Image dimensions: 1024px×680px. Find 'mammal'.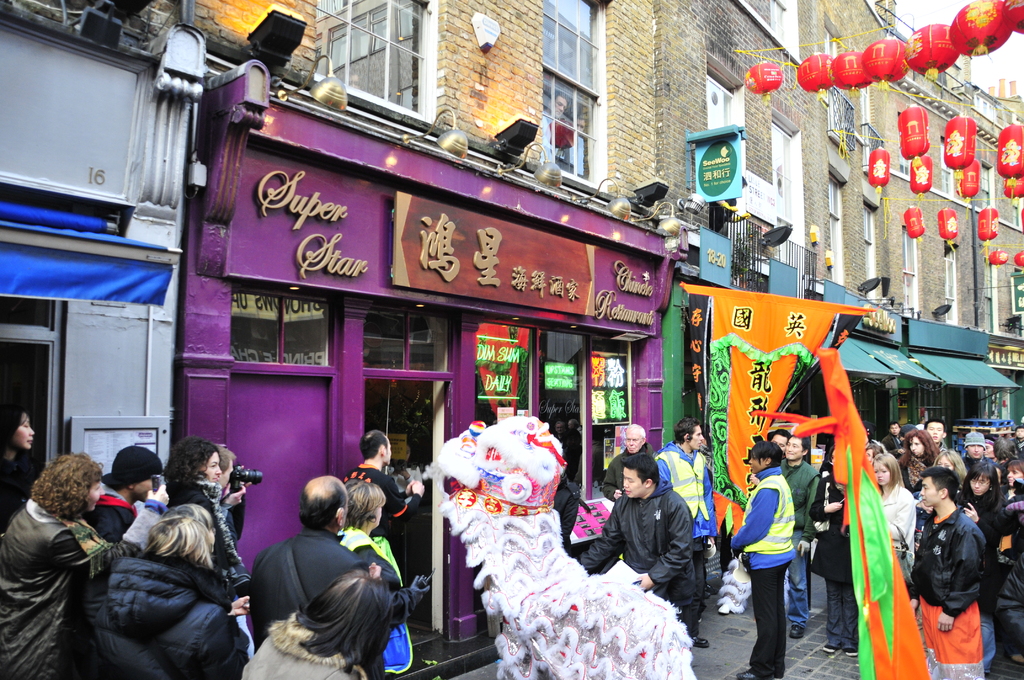
left=245, top=471, right=367, bottom=651.
